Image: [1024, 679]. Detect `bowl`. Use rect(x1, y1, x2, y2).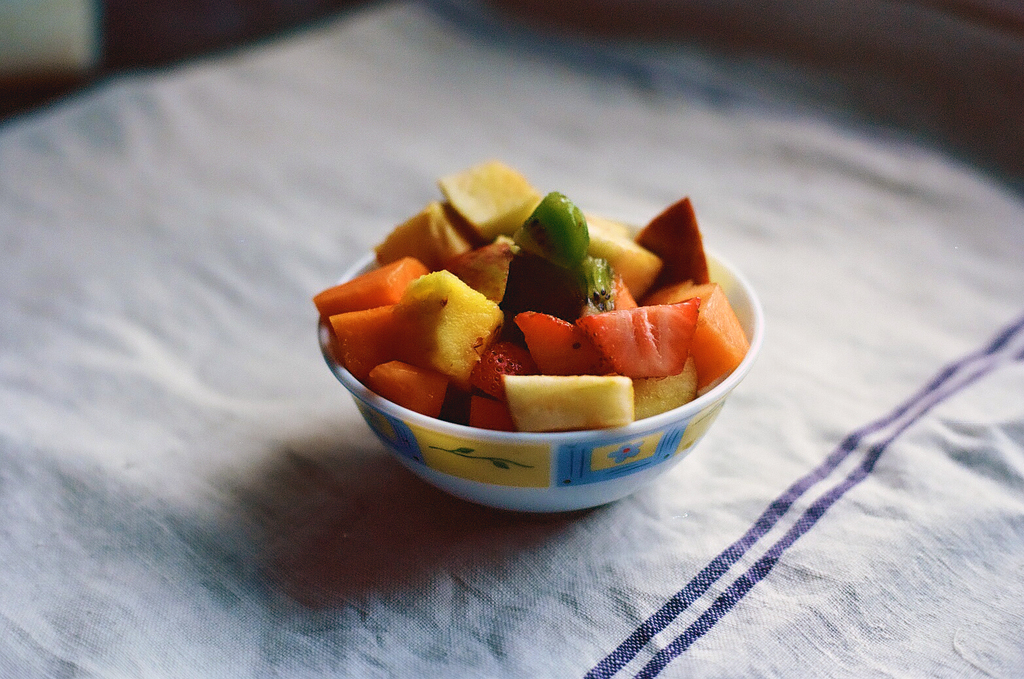
rect(312, 202, 768, 513).
